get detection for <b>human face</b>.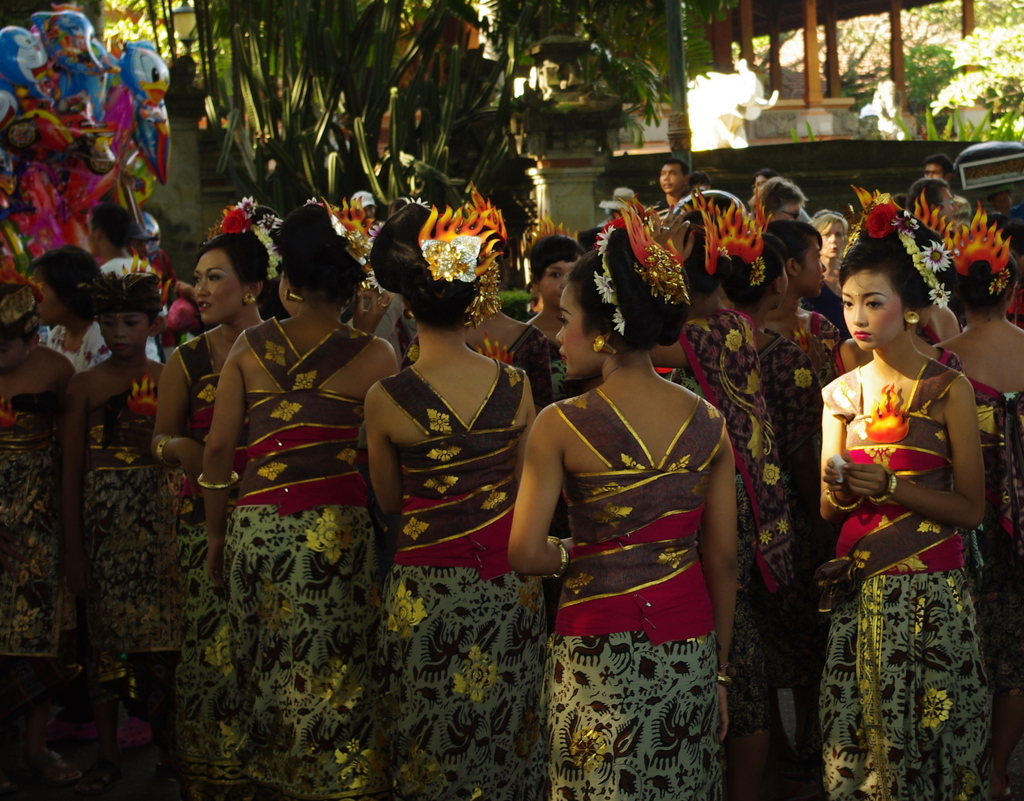
Detection: region(548, 267, 614, 372).
